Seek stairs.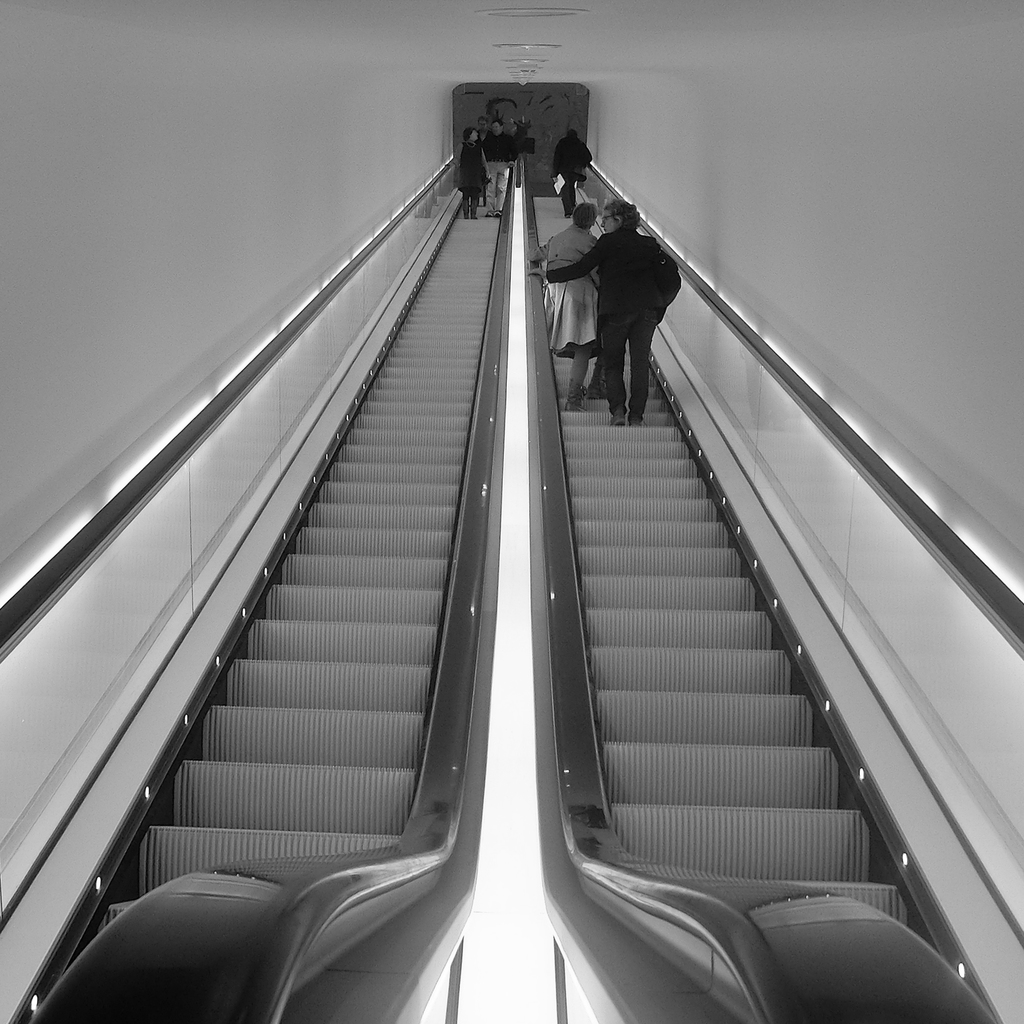
pyautogui.locateOnScreen(72, 209, 504, 966).
